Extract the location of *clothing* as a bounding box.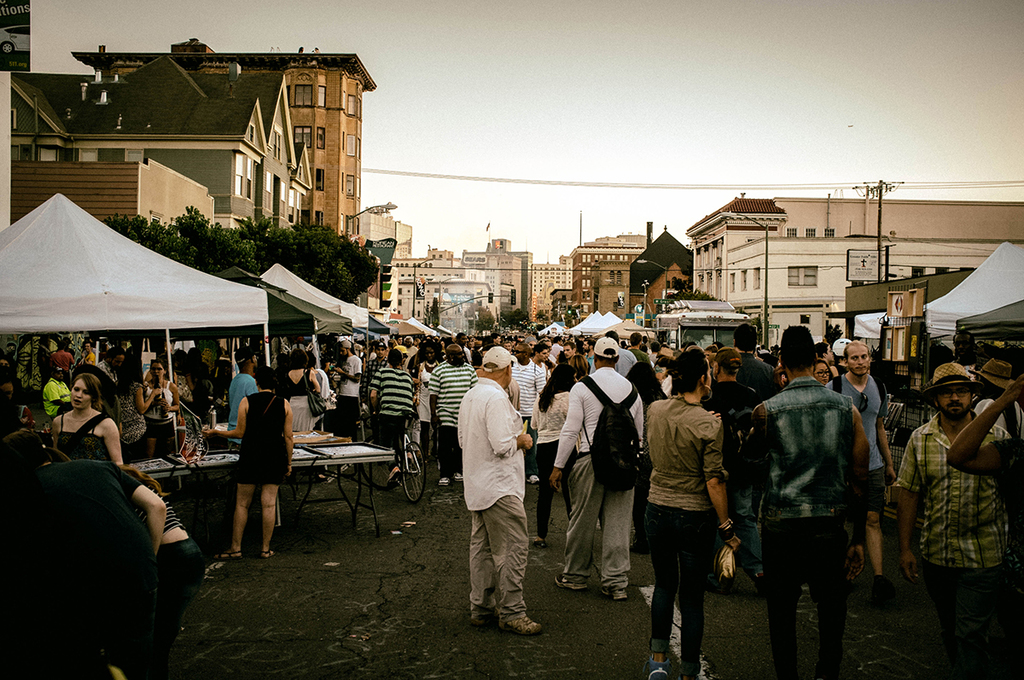
pyautogui.locateOnScreen(282, 363, 314, 431).
